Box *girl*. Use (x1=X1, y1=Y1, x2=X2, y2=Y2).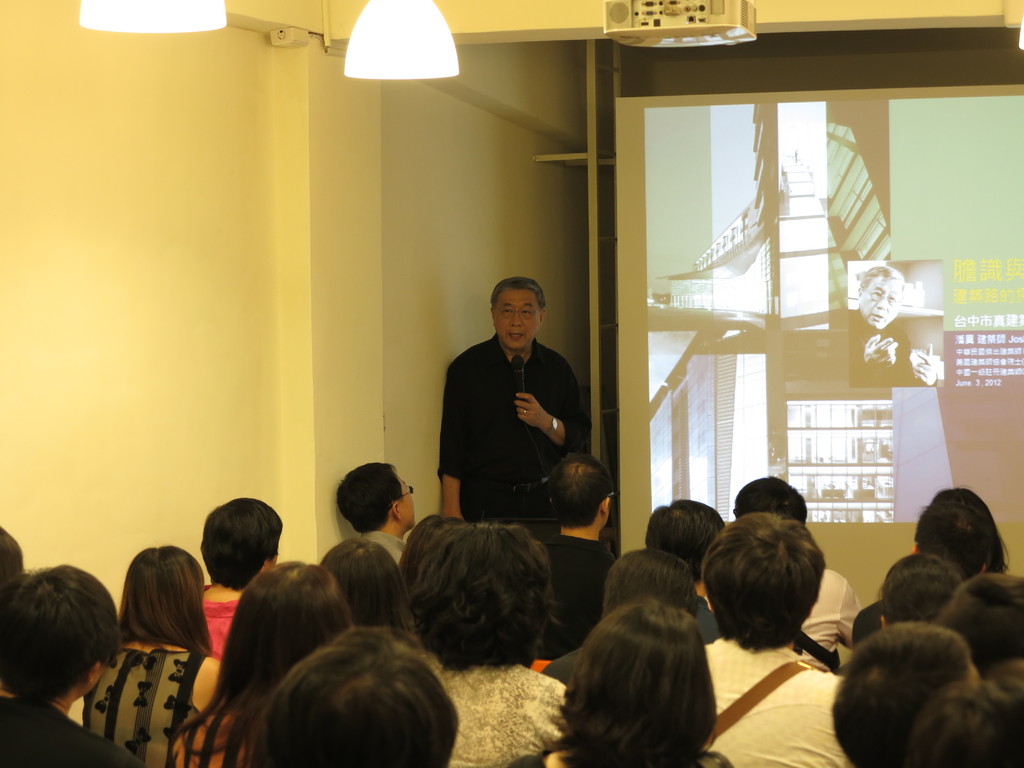
(x1=242, y1=613, x2=450, y2=767).
